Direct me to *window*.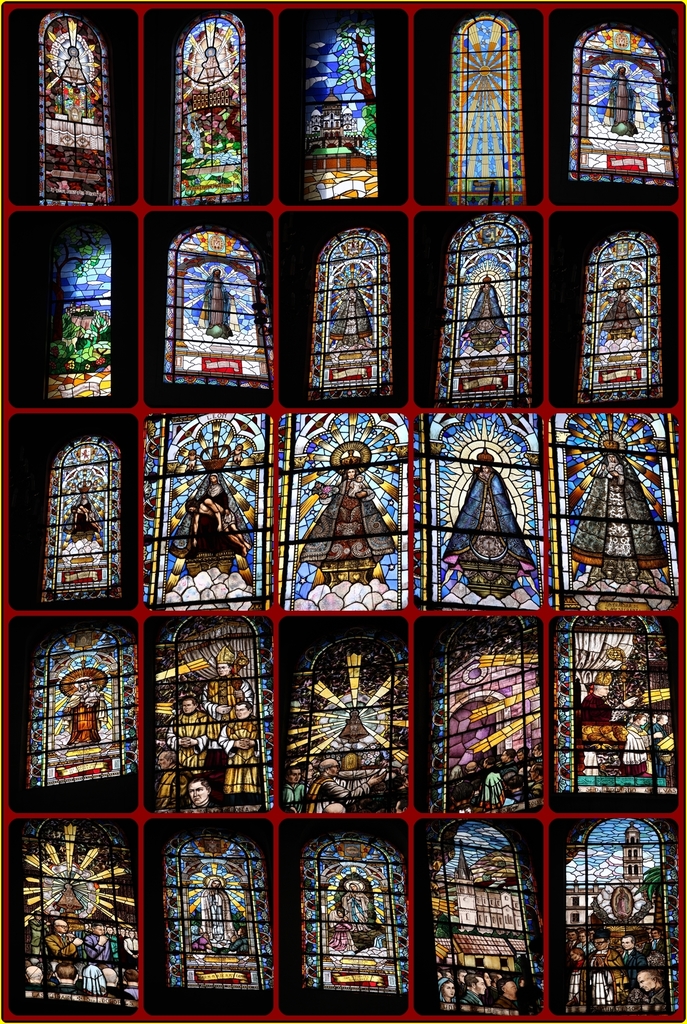
Direction: 279, 414, 414, 617.
